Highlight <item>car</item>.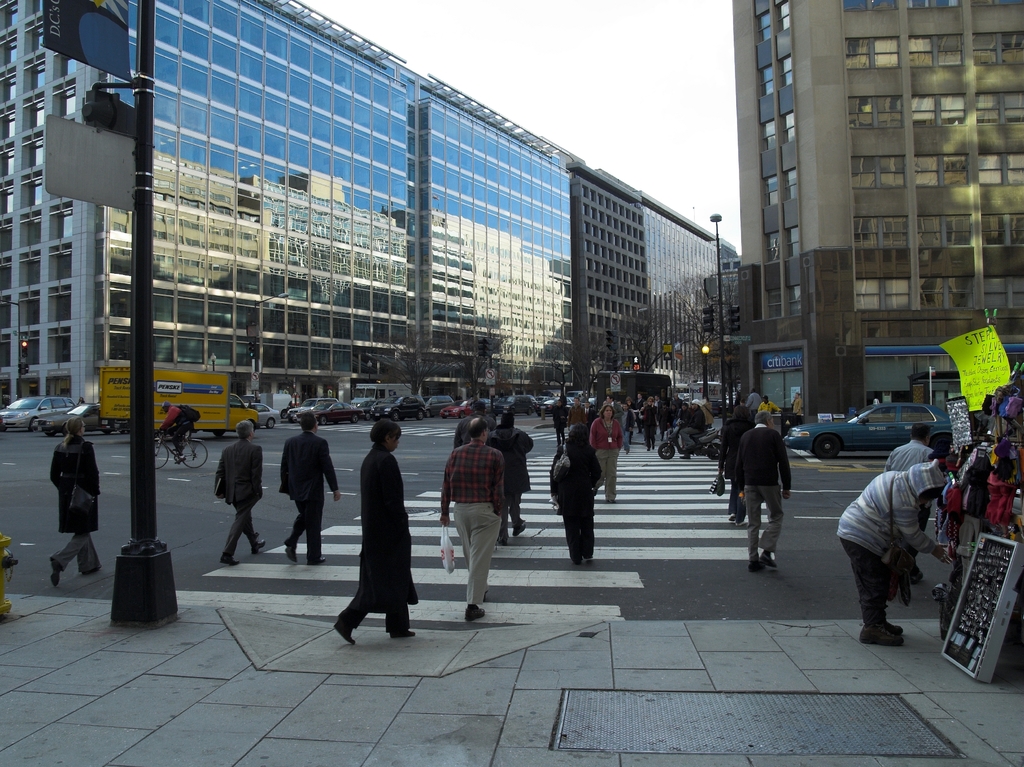
Highlighted region: 289 396 355 429.
